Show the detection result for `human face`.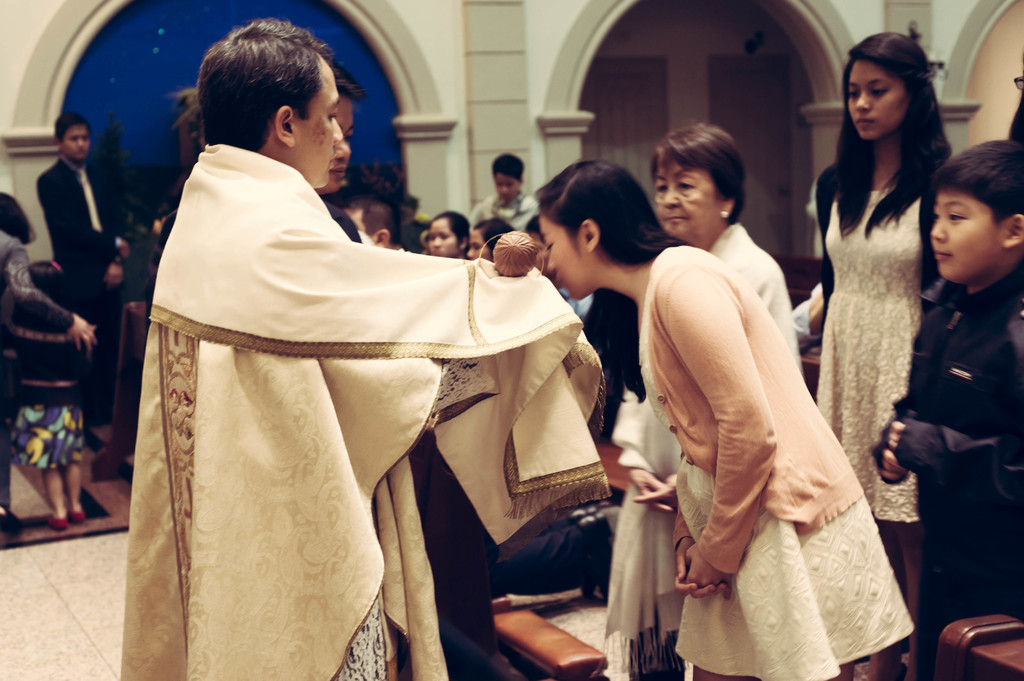
(346,205,367,237).
